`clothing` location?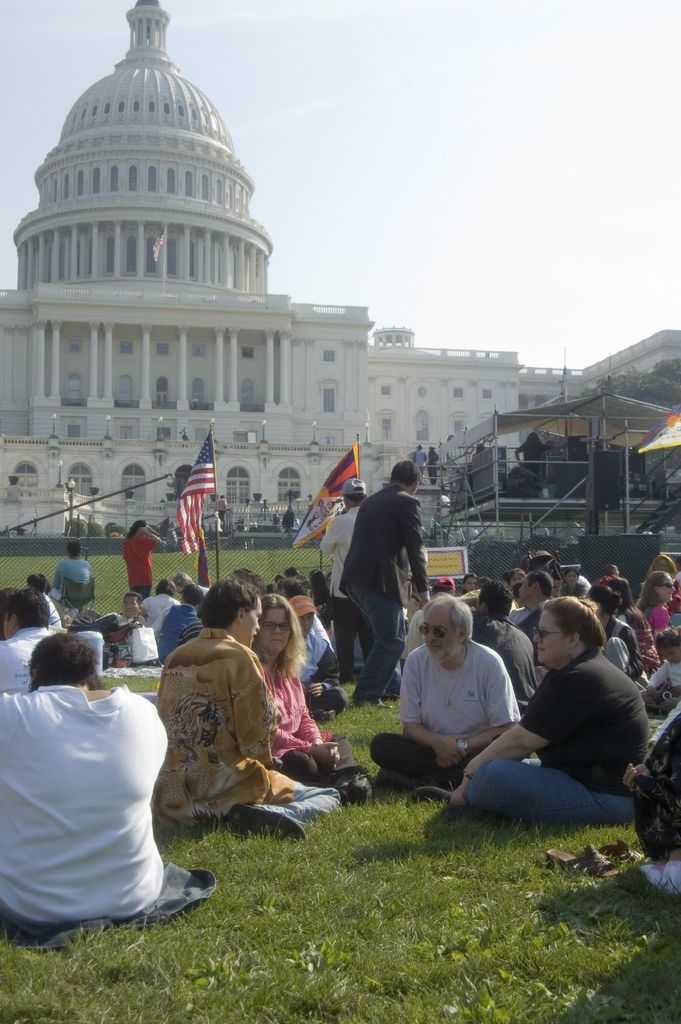
crop(0, 625, 55, 695)
